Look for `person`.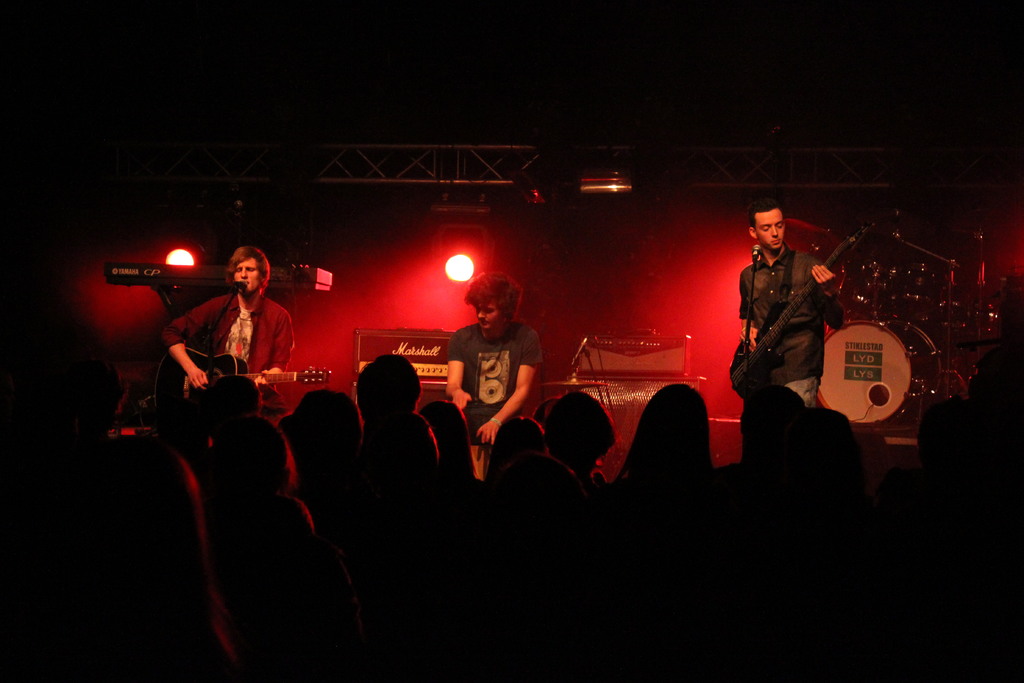
Found: box(726, 201, 845, 419).
